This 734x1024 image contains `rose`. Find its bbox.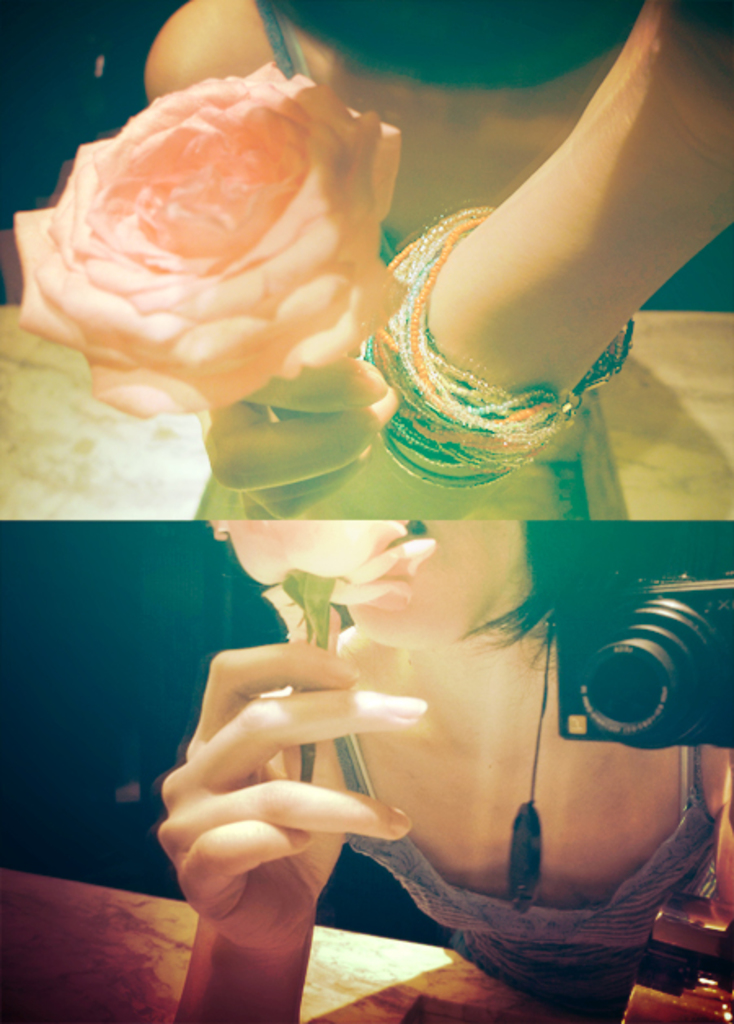
<bbox>10, 65, 411, 419</bbox>.
